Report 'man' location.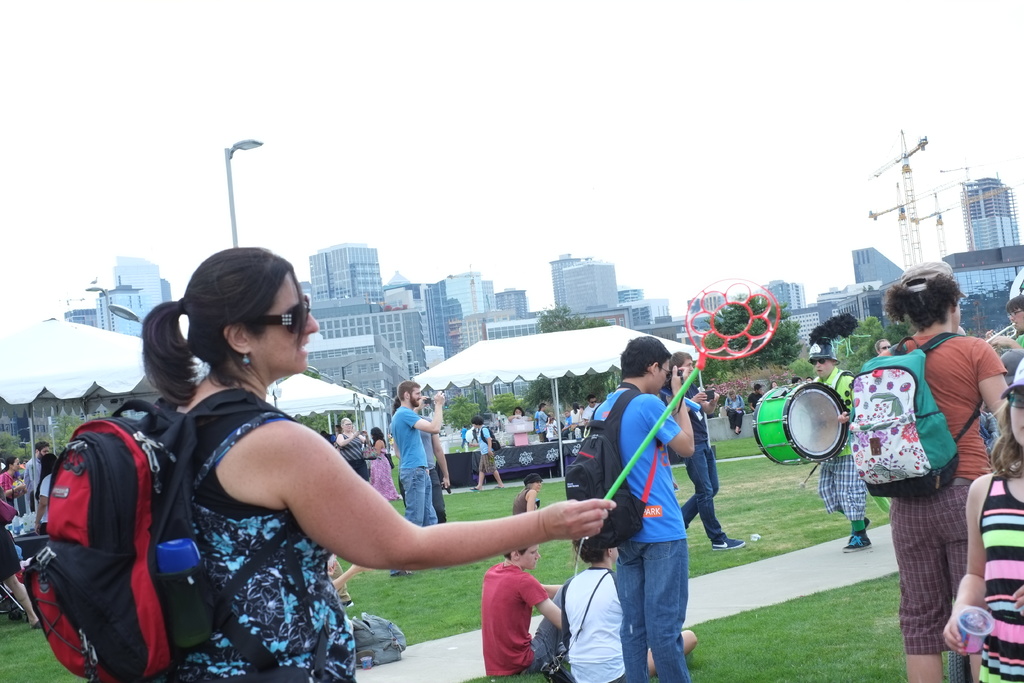
Report: BBox(682, 352, 745, 546).
